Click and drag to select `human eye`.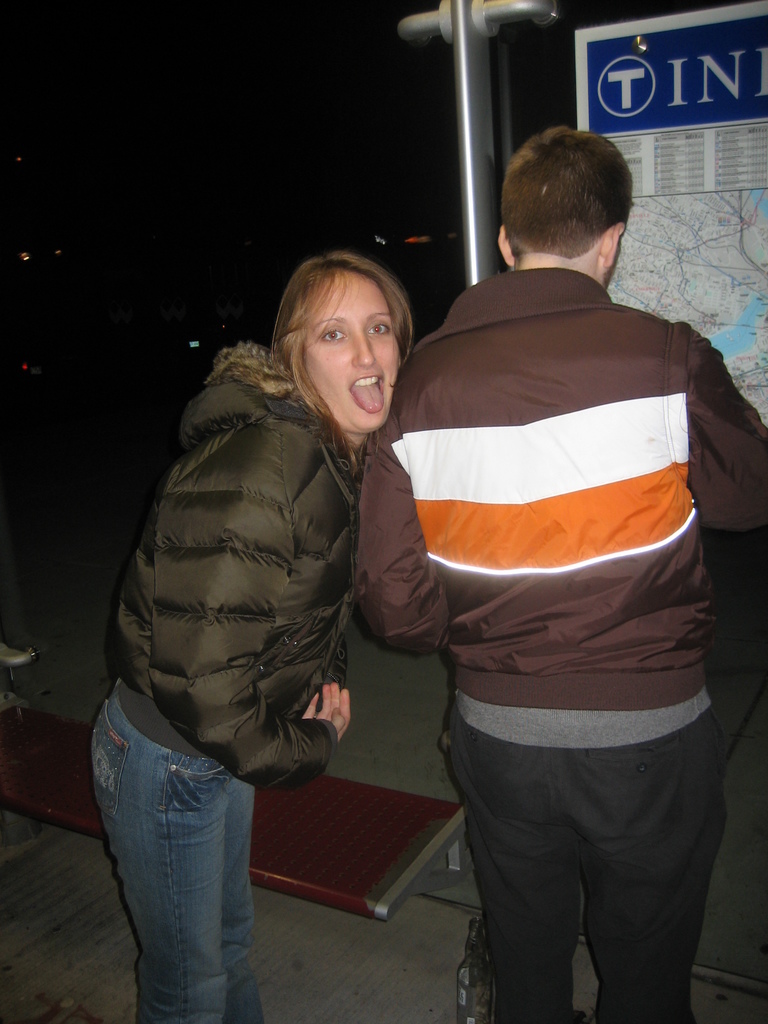
Selection: (312, 323, 349, 340).
